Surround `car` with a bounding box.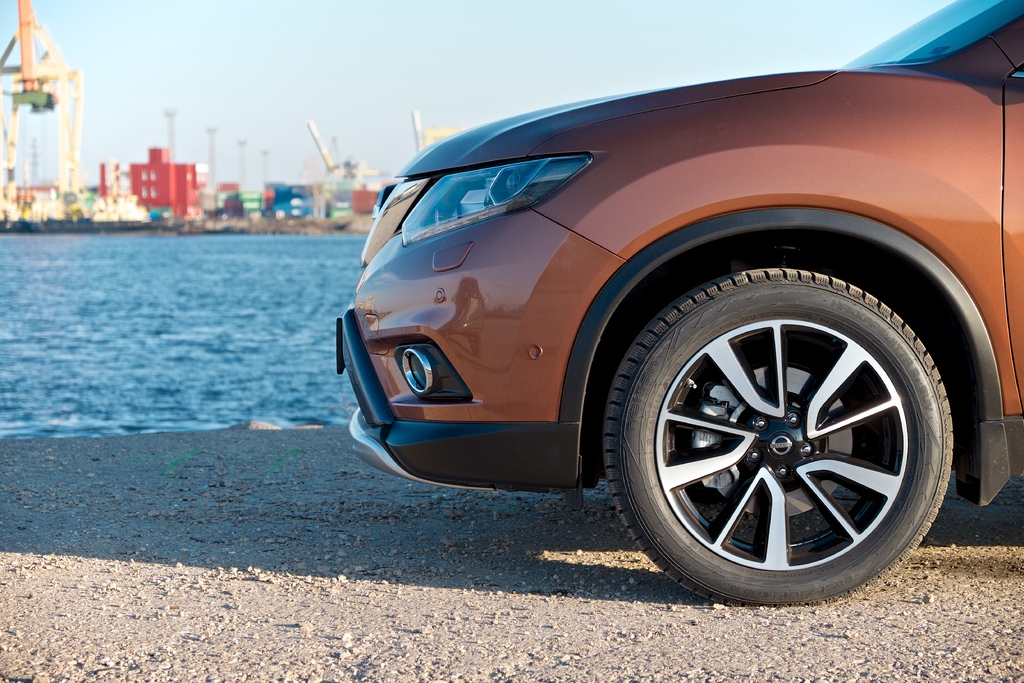
330,0,1023,612.
